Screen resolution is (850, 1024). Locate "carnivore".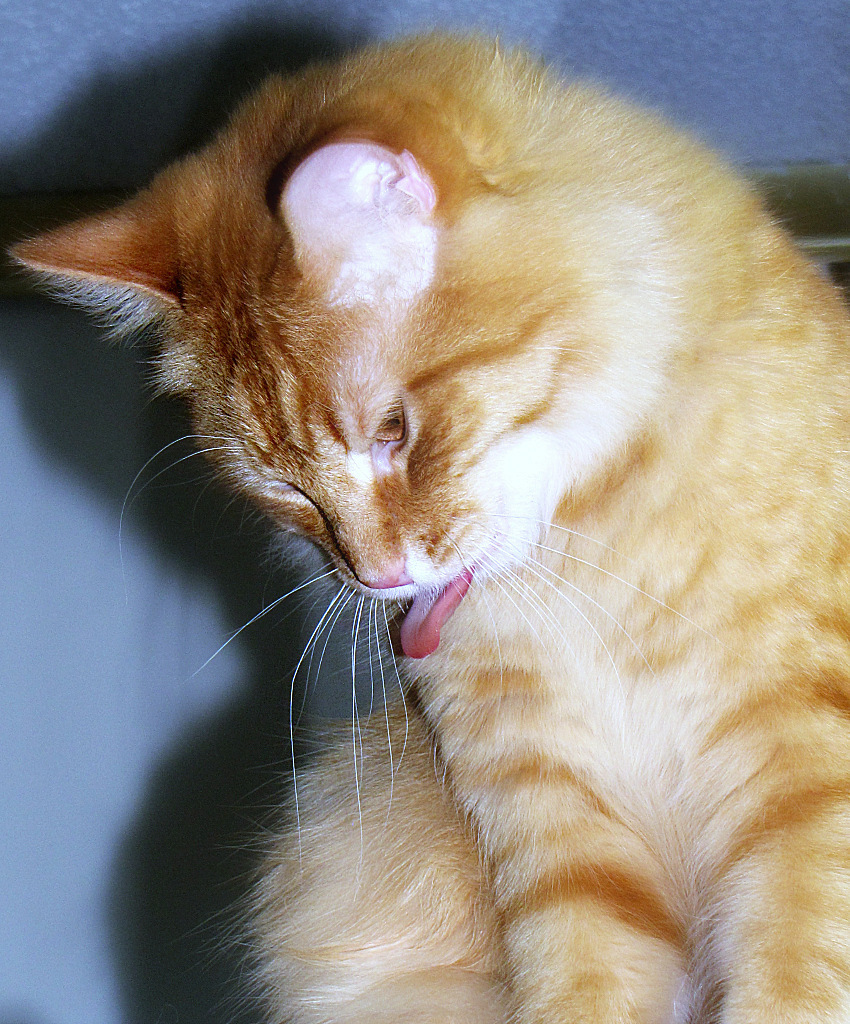
(left=23, top=26, right=849, bottom=1023).
